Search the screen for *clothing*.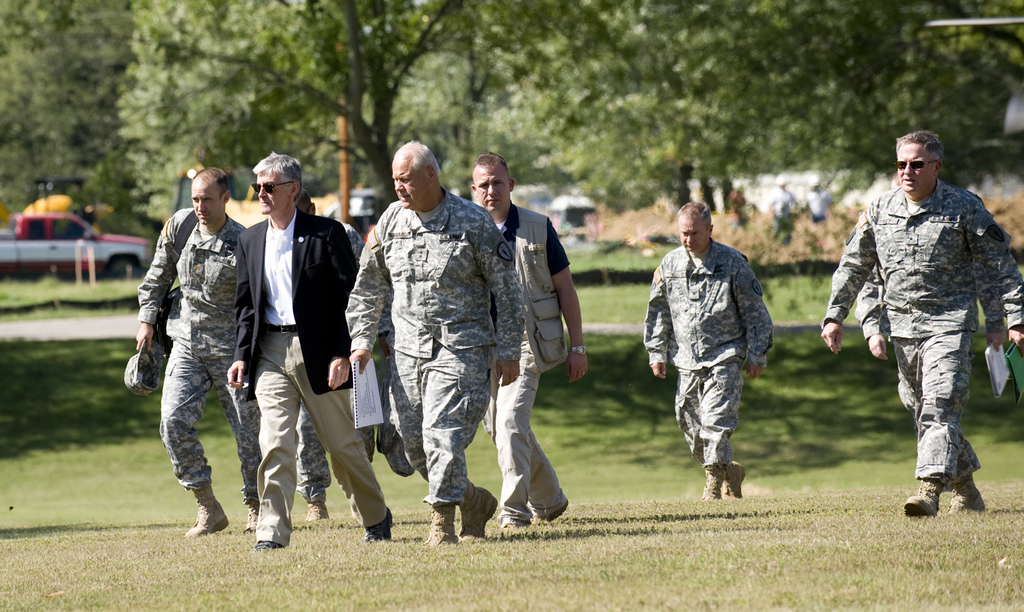
Found at detection(488, 335, 569, 524).
